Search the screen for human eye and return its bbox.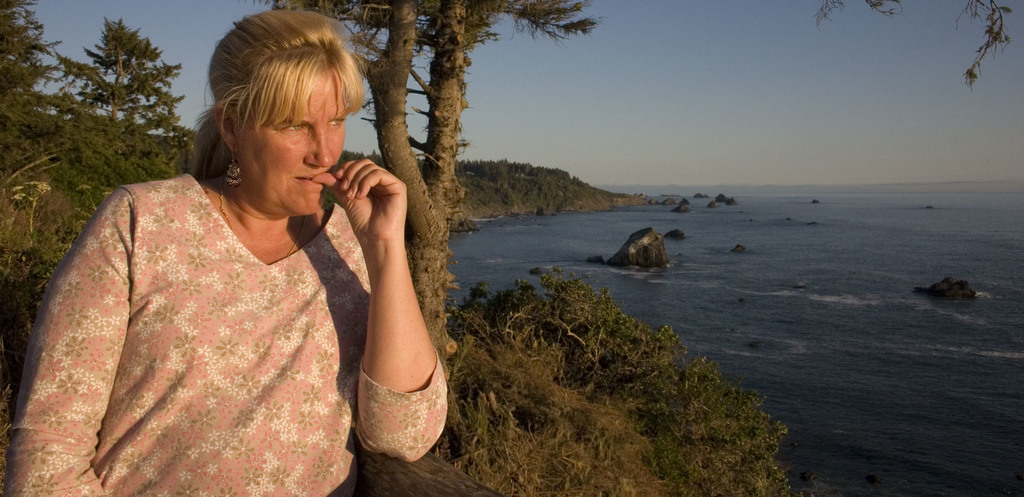
Found: (left=280, top=123, right=309, bottom=134).
